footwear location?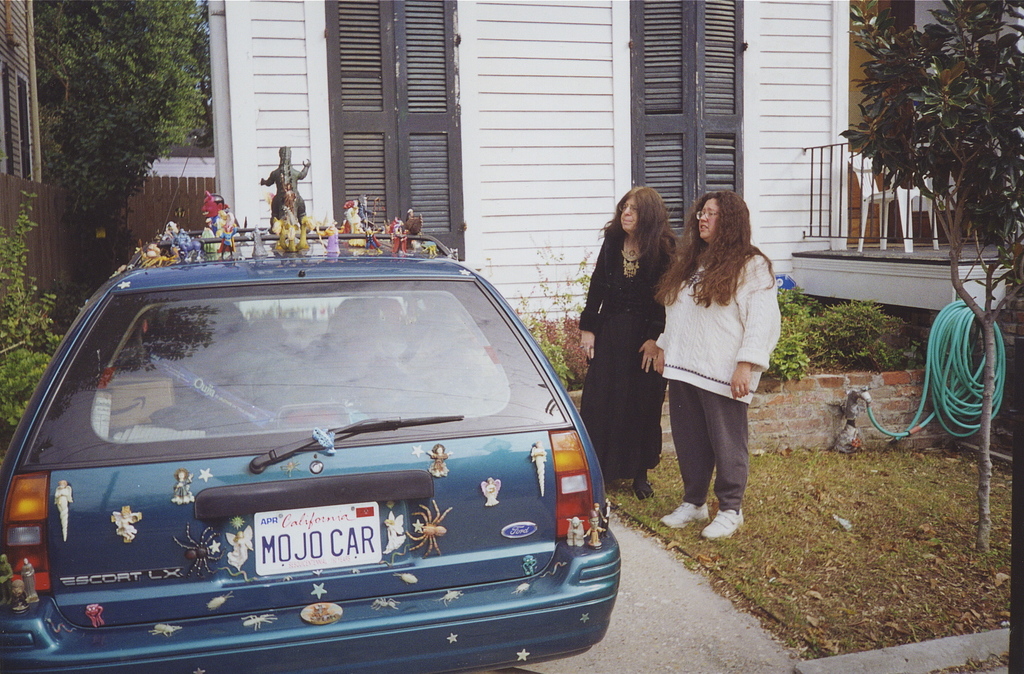
(701, 509, 744, 541)
